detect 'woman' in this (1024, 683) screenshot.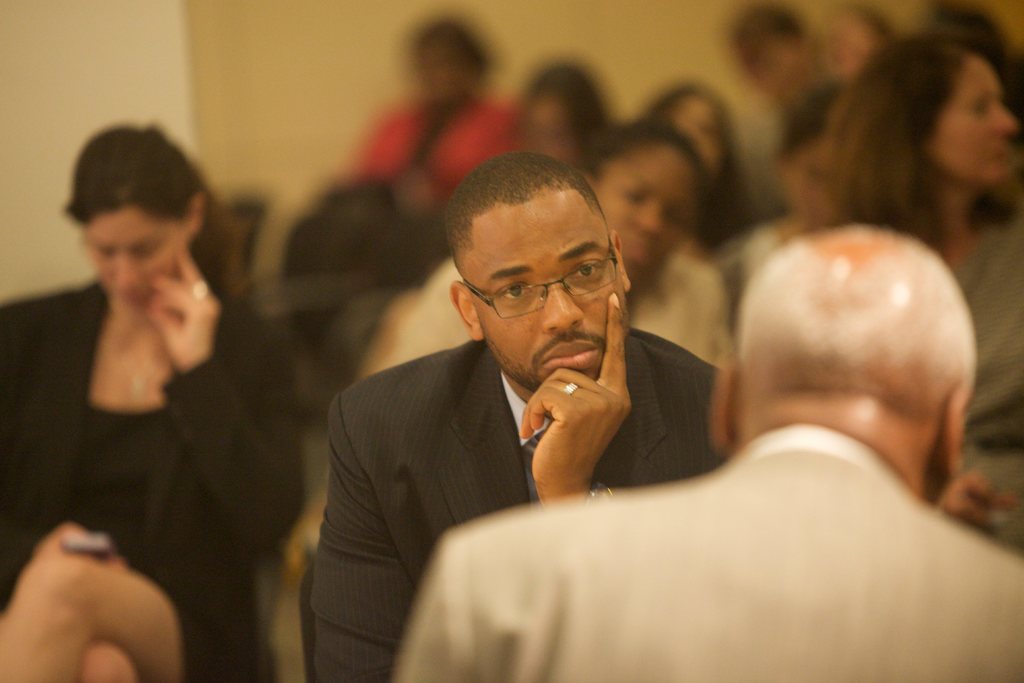
Detection: (x1=809, y1=24, x2=1023, y2=552).
